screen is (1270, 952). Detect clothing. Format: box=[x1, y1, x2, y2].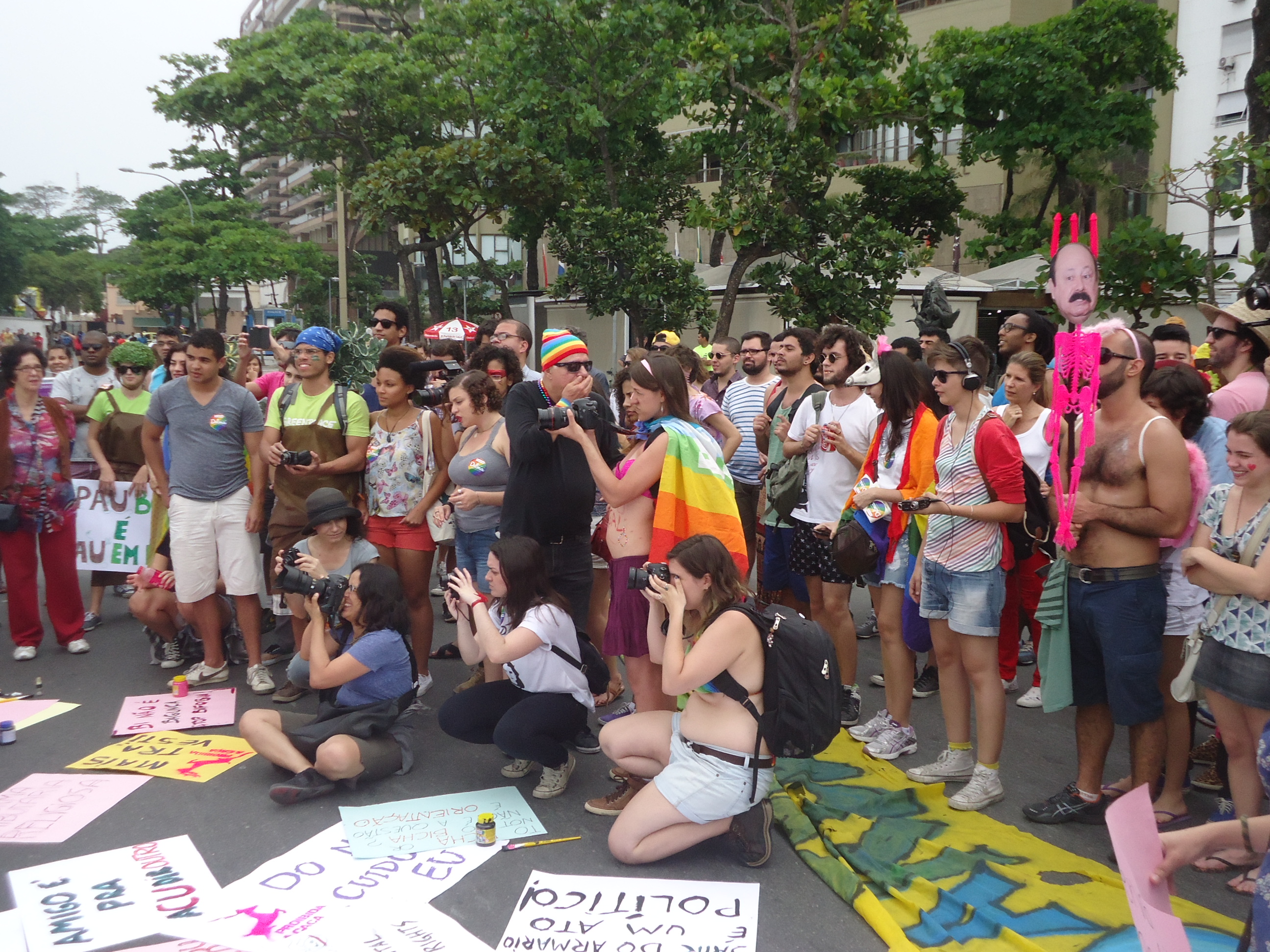
box=[423, 199, 450, 289].
